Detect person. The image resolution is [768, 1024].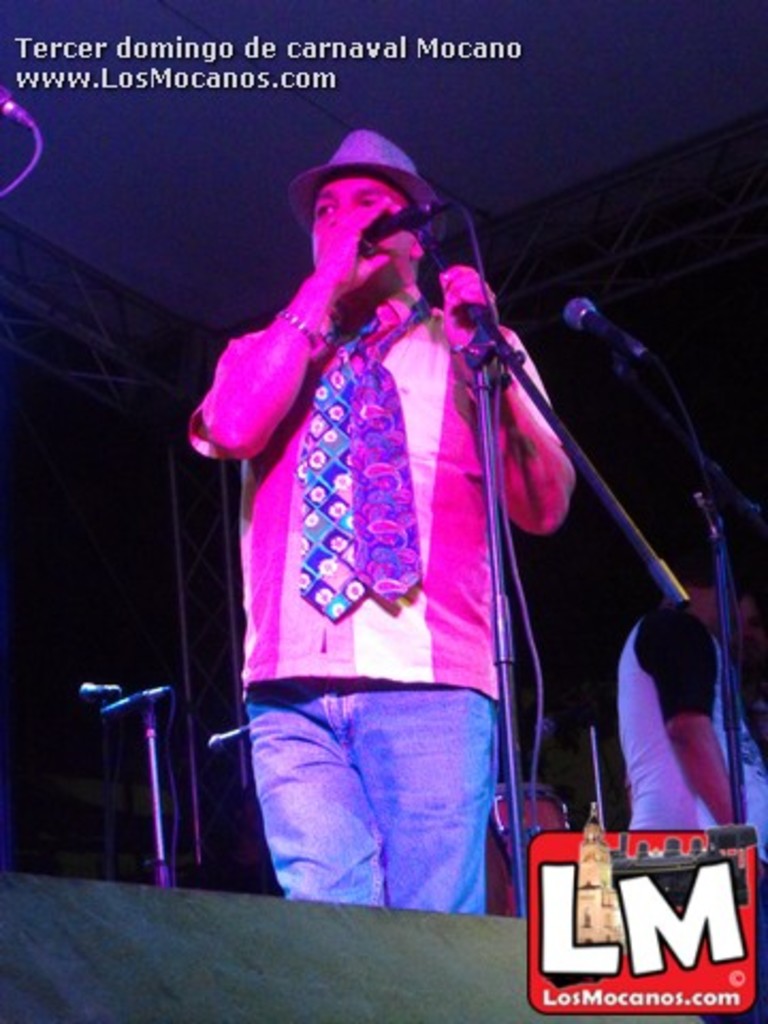
box(183, 132, 576, 913).
